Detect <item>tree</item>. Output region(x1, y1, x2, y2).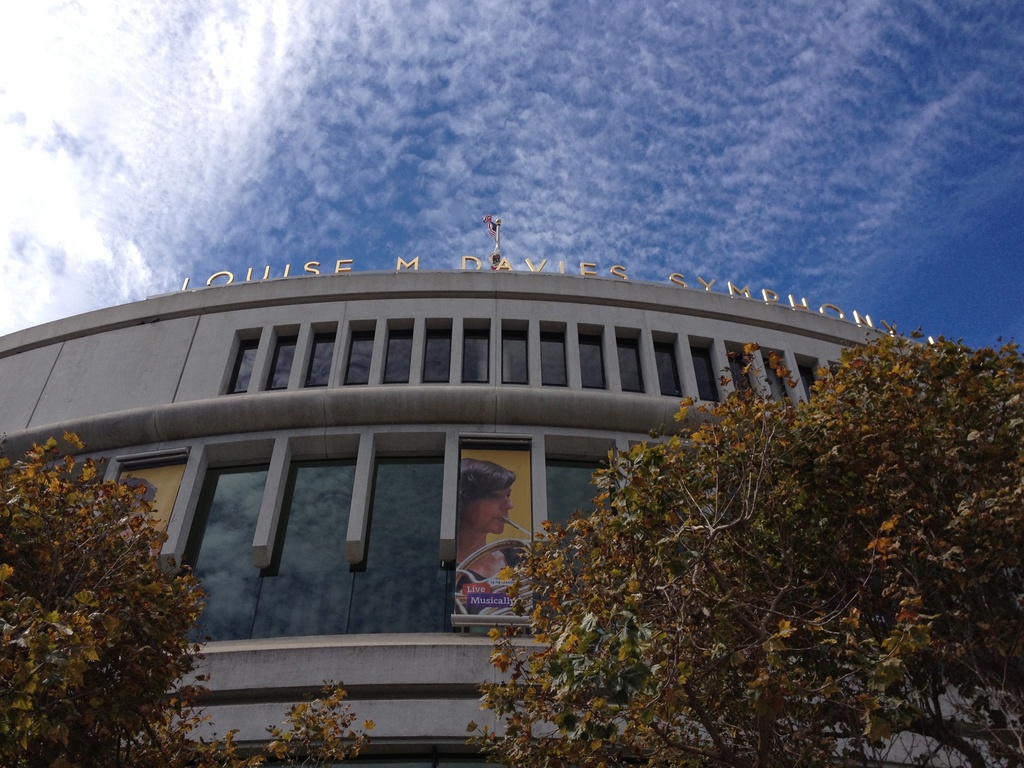
region(467, 318, 1023, 767).
